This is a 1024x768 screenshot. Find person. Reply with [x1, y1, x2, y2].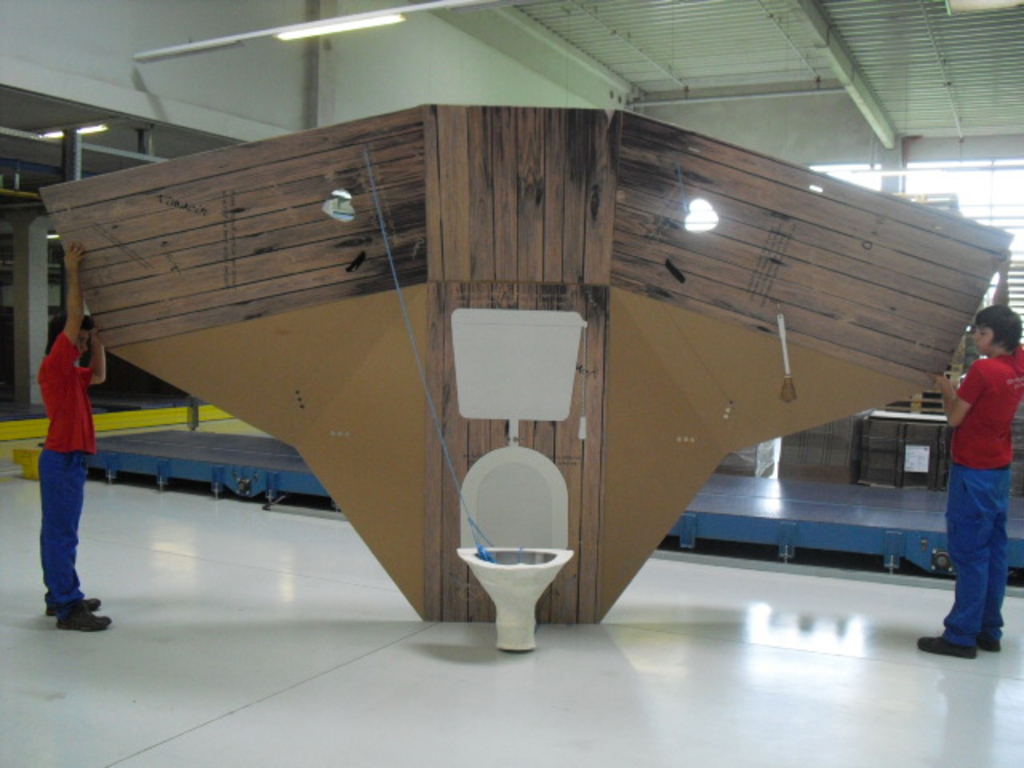
[32, 240, 115, 627].
